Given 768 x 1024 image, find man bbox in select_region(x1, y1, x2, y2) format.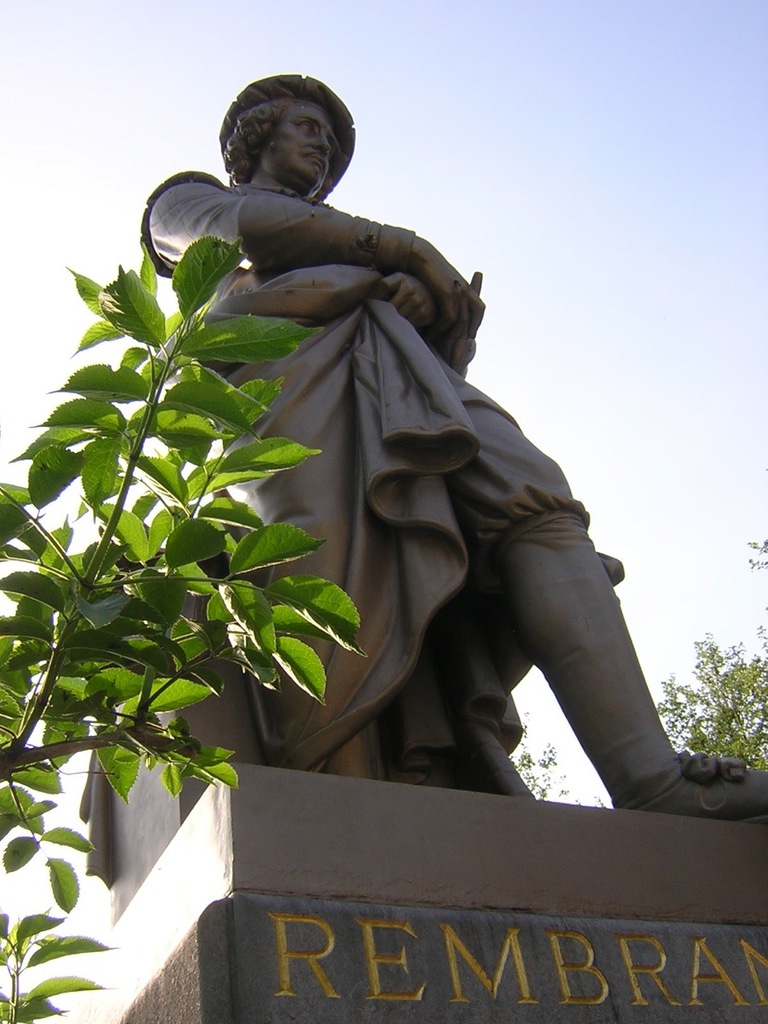
select_region(104, 82, 699, 907).
